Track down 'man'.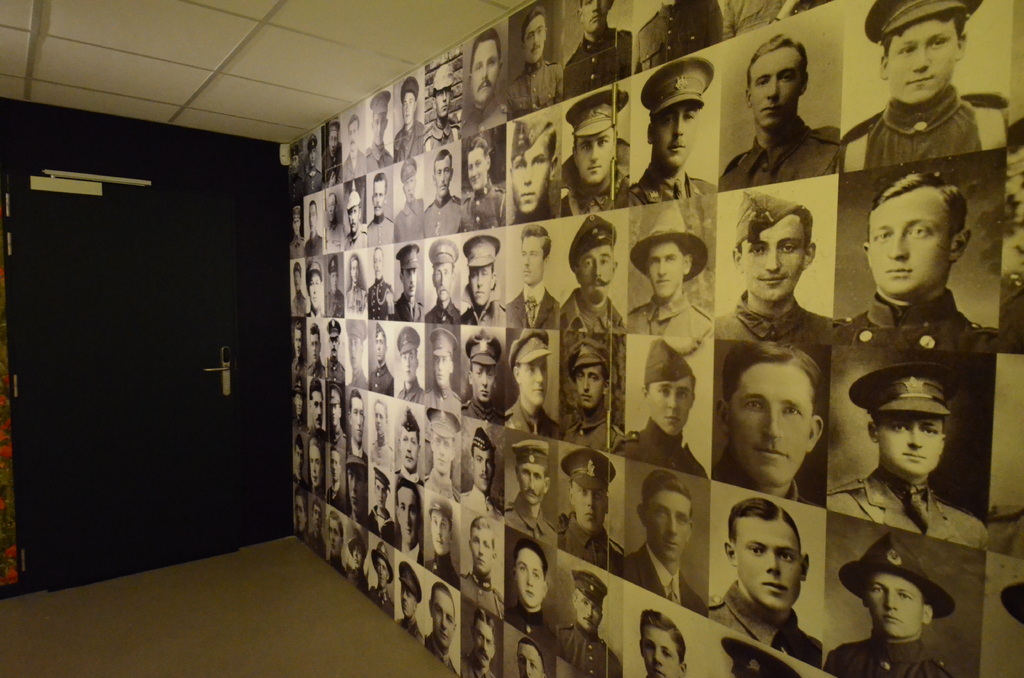
Tracked to bbox=[550, 450, 625, 576].
